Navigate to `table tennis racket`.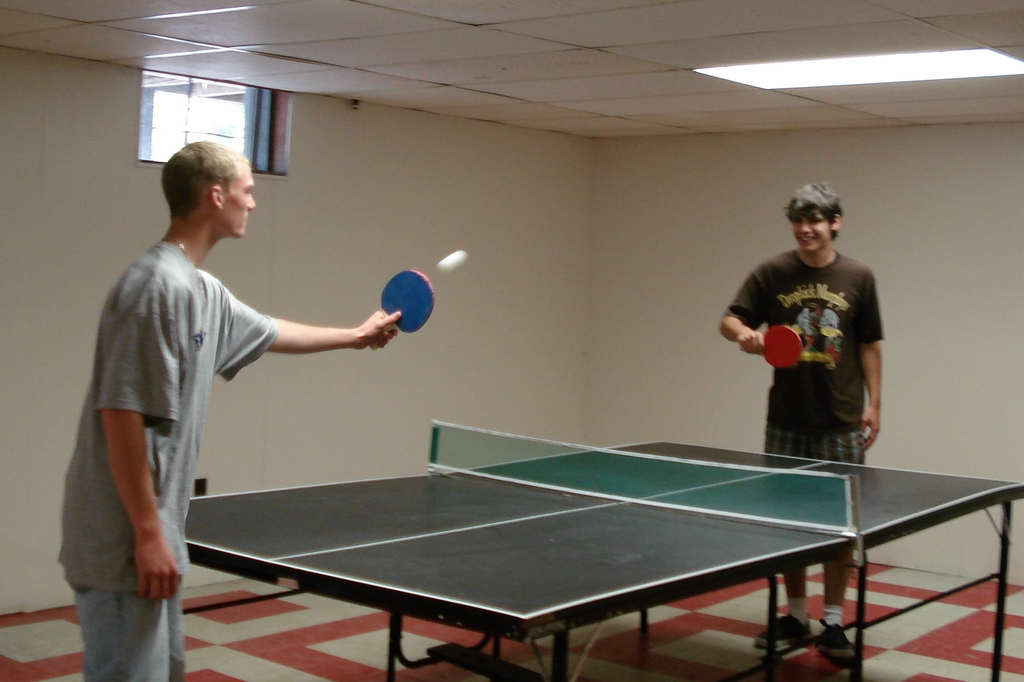
Navigation target: 737:325:804:371.
